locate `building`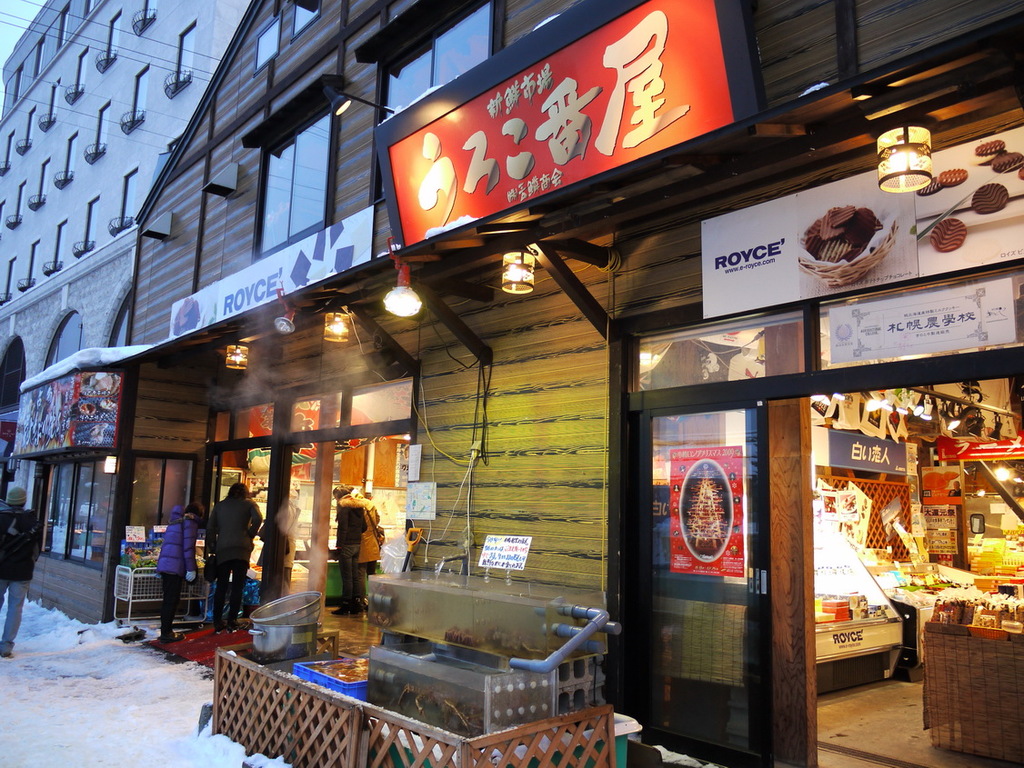
bbox=[112, 0, 1023, 767]
